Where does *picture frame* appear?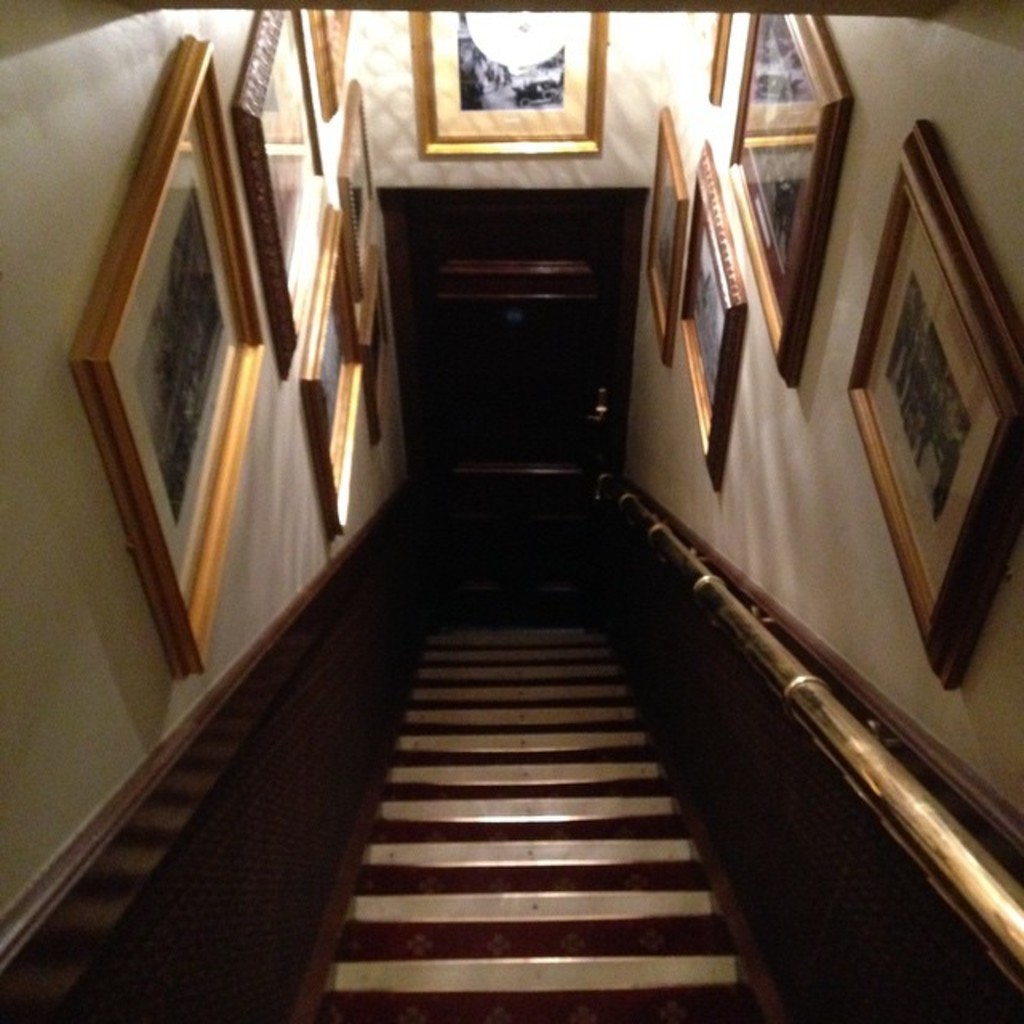
Appears at BBox(402, 0, 611, 158).
